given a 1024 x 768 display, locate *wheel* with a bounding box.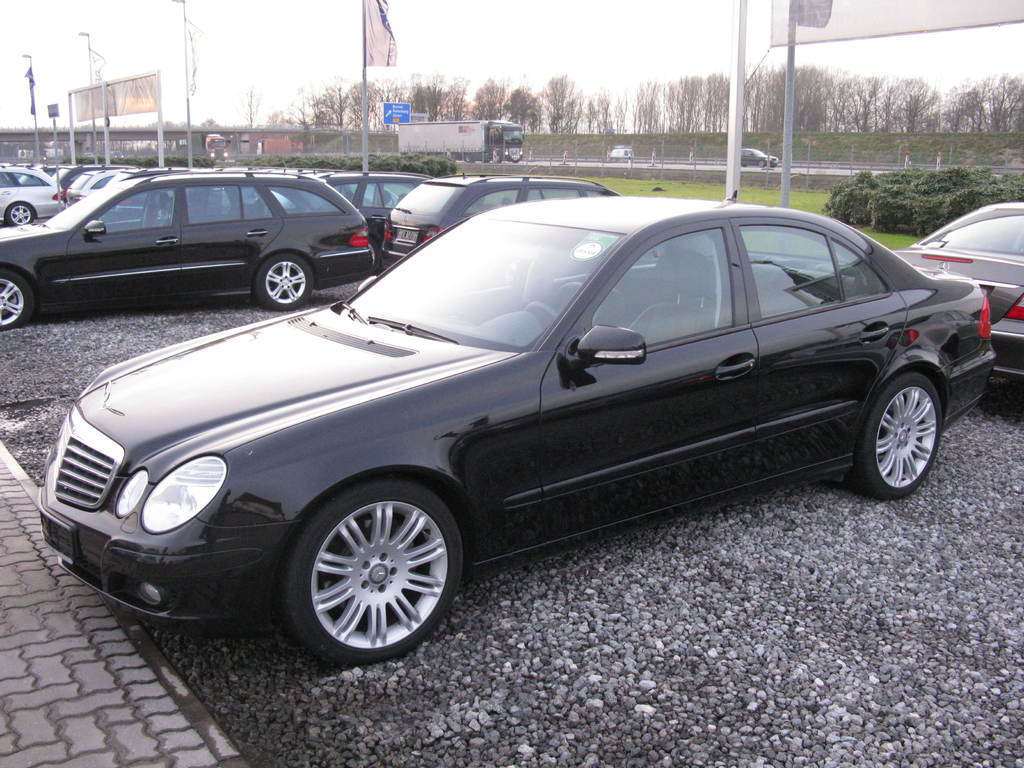
Located: rect(840, 369, 947, 502).
